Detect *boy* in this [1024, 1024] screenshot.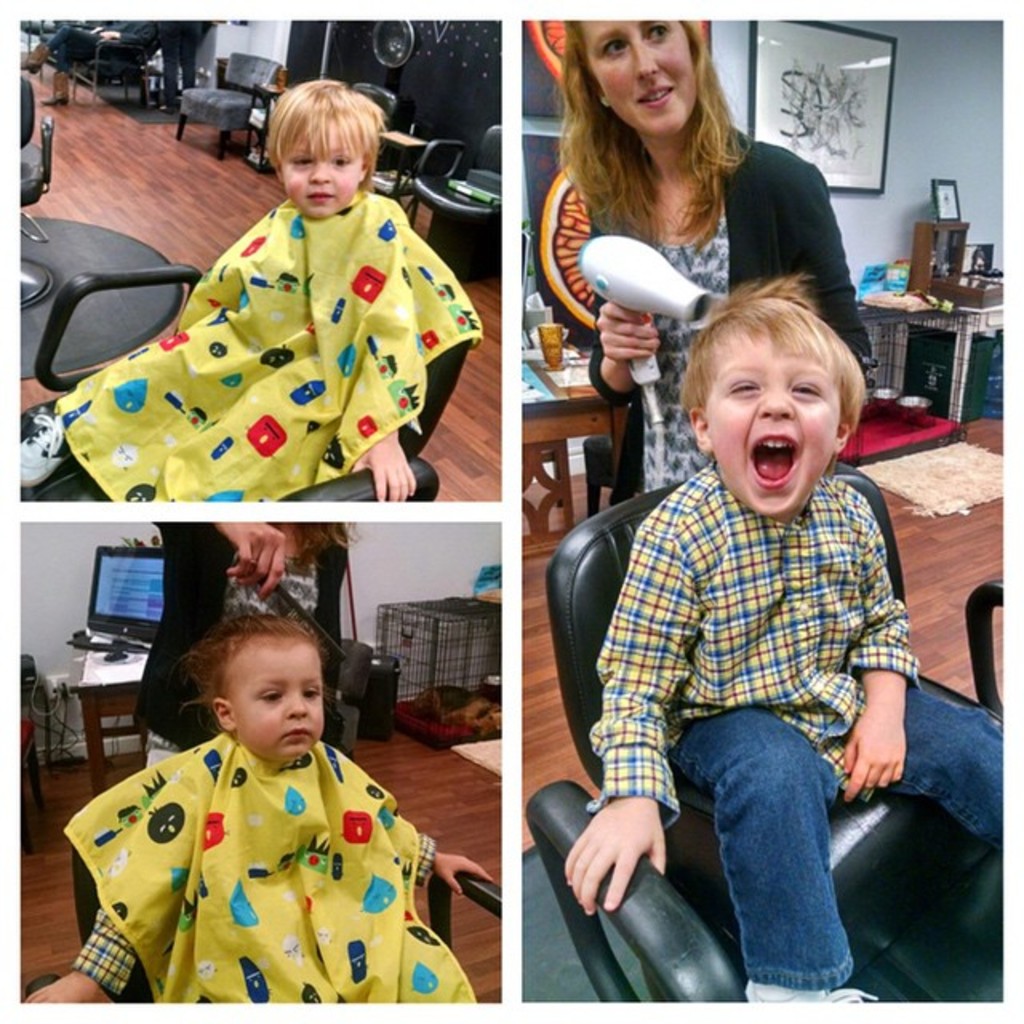
Detection: <region>562, 275, 1005, 1003</region>.
